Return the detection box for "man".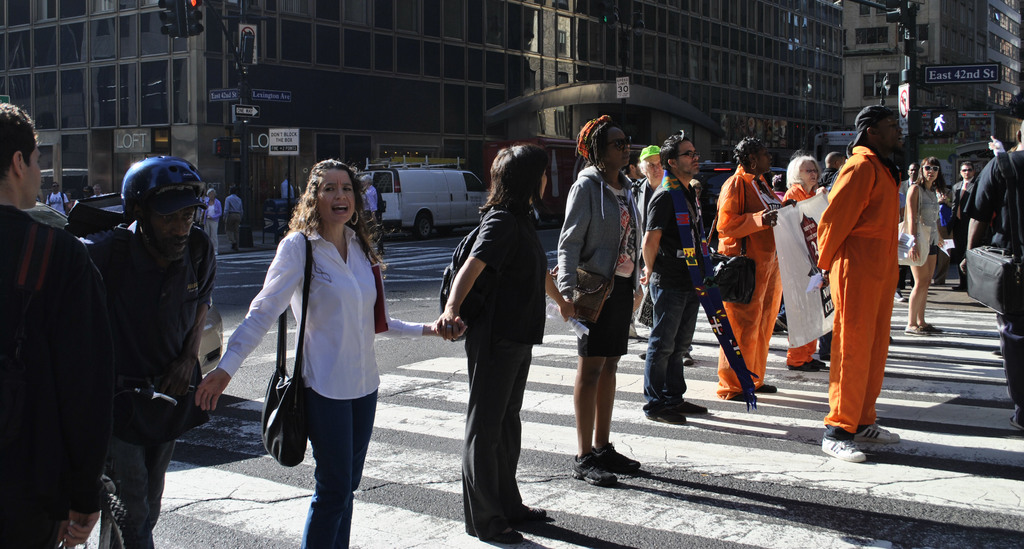
left=0, top=101, right=117, bottom=548.
